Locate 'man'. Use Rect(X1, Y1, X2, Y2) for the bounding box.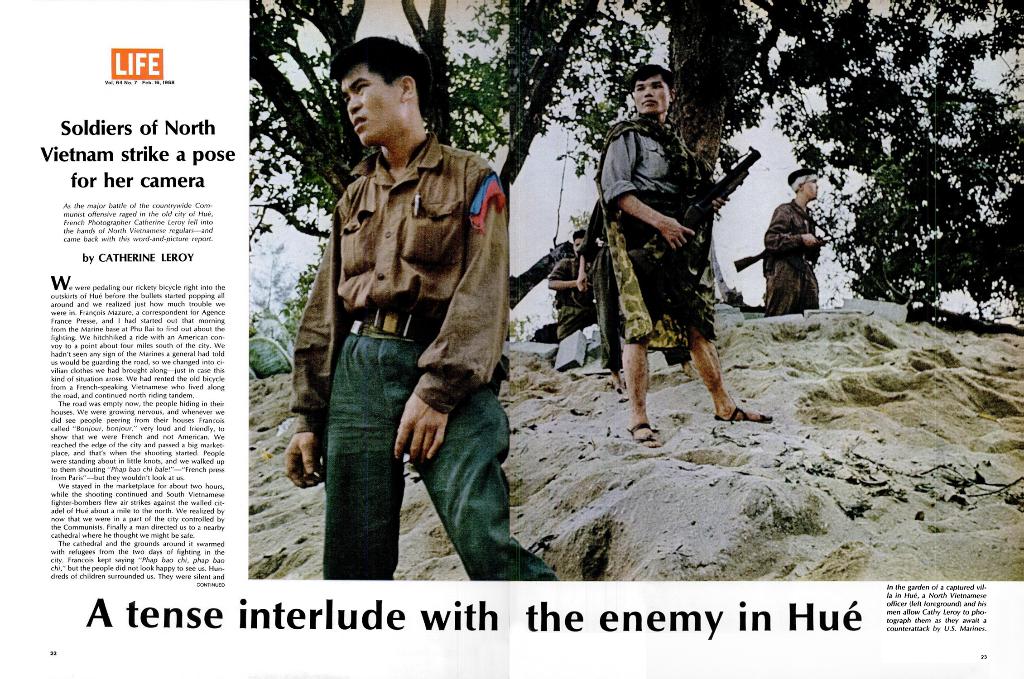
Rect(294, 36, 538, 575).
